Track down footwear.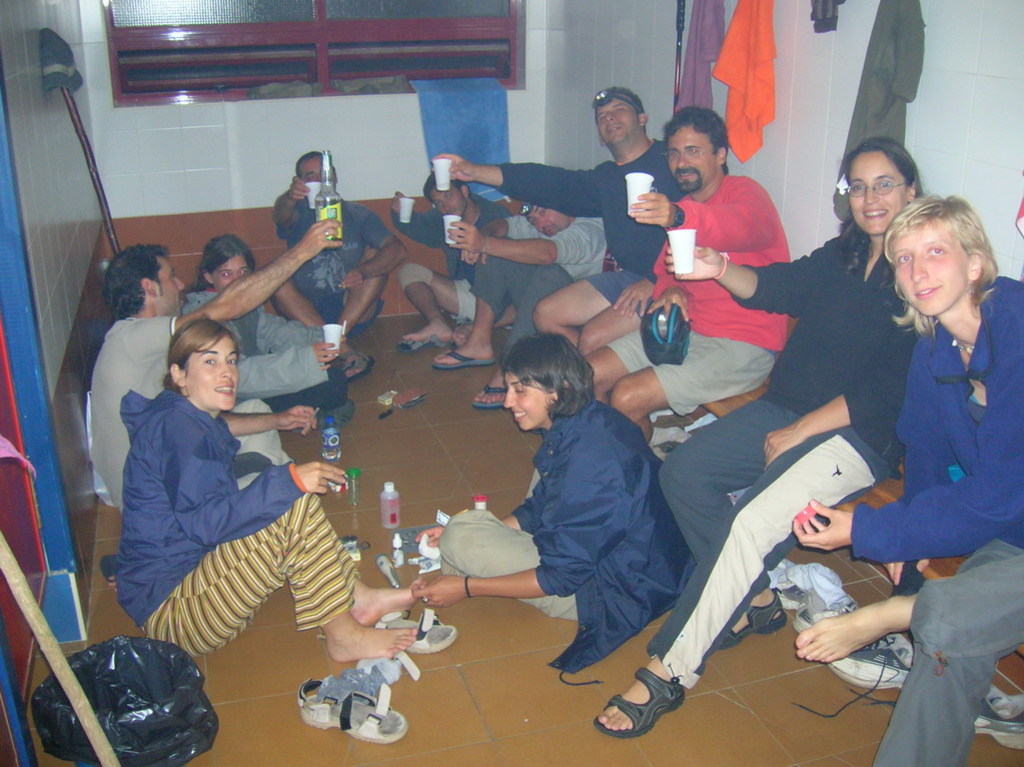
Tracked to (x1=284, y1=670, x2=395, y2=743).
